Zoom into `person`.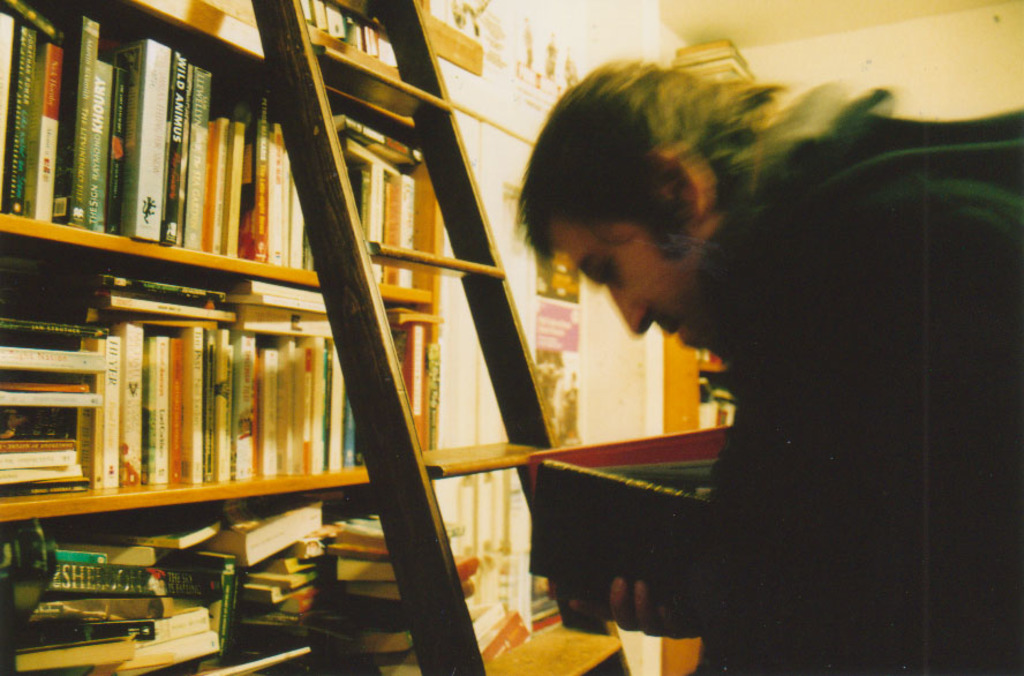
Zoom target: crop(514, 50, 1023, 675).
